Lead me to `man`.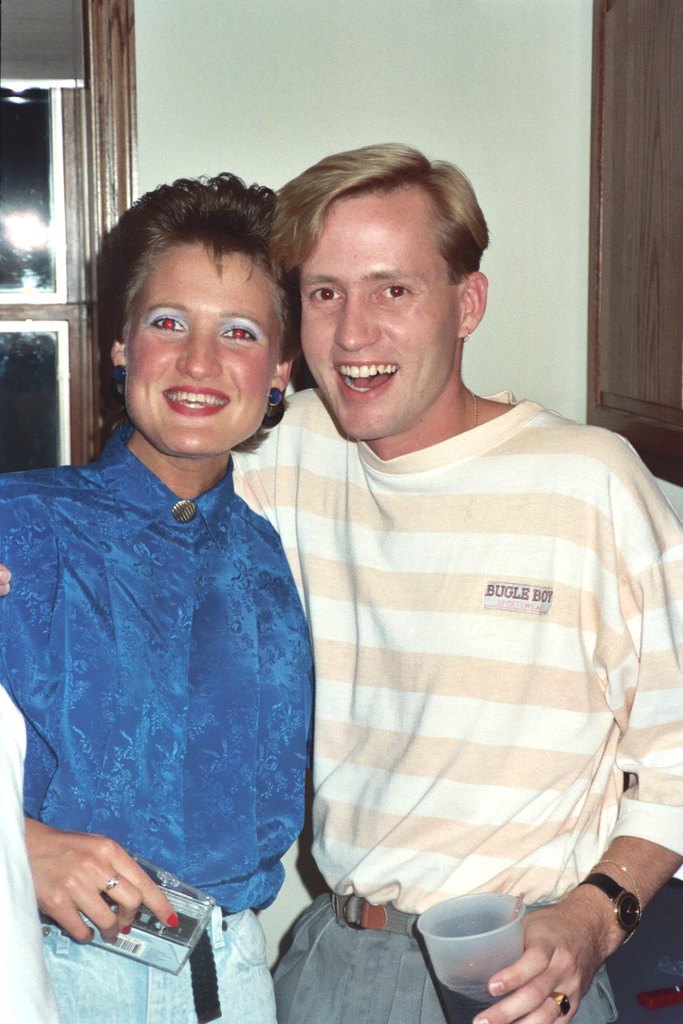
Lead to [0,128,682,1023].
